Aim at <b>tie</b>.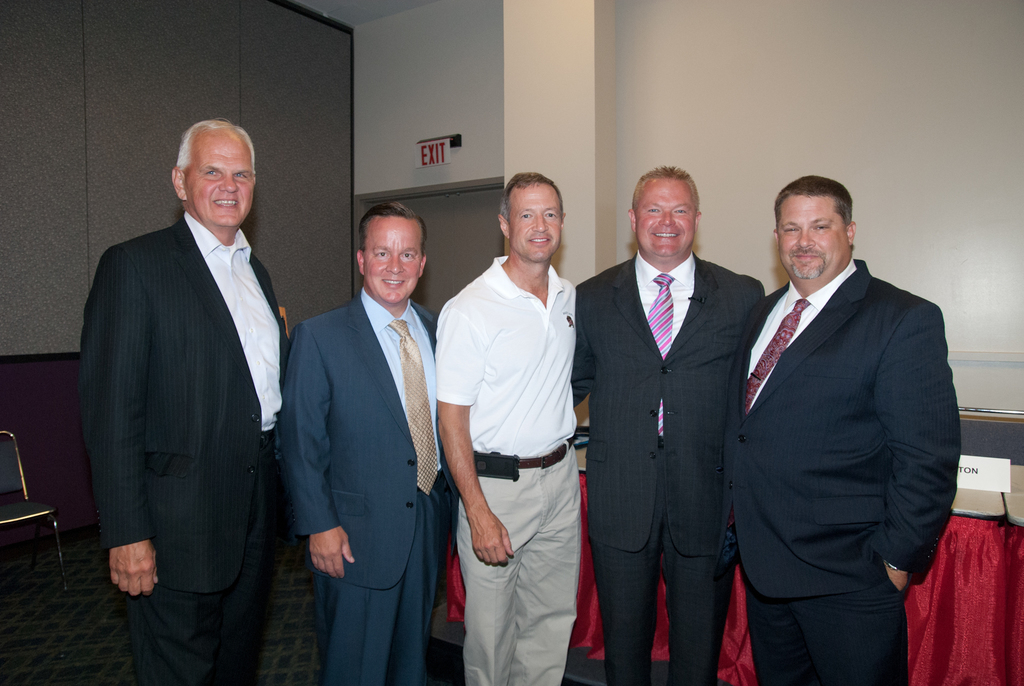
Aimed at x1=385 y1=317 x2=441 y2=494.
